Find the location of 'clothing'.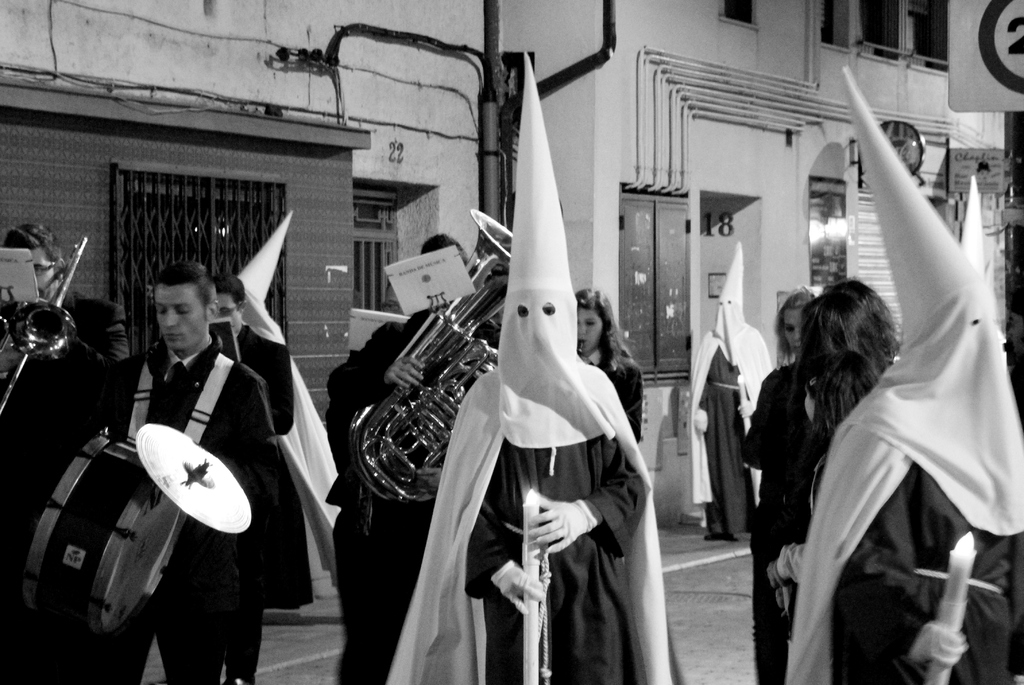
Location: (383,47,677,684).
